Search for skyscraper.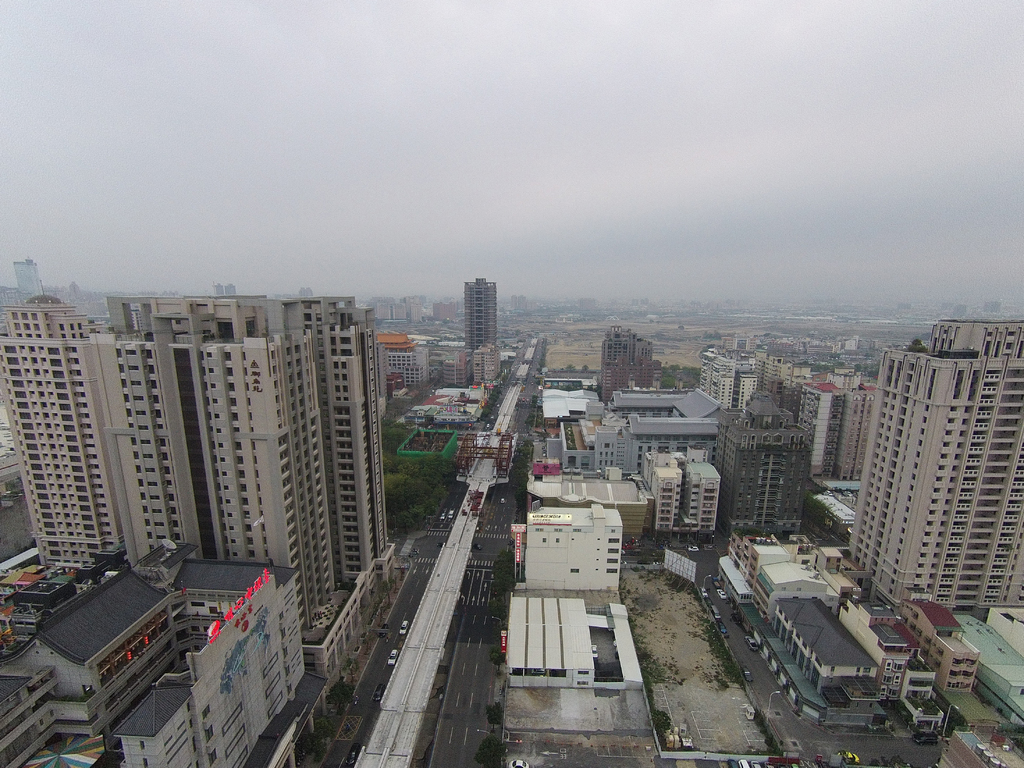
Found at (left=827, top=390, right=879, bottom=495).
